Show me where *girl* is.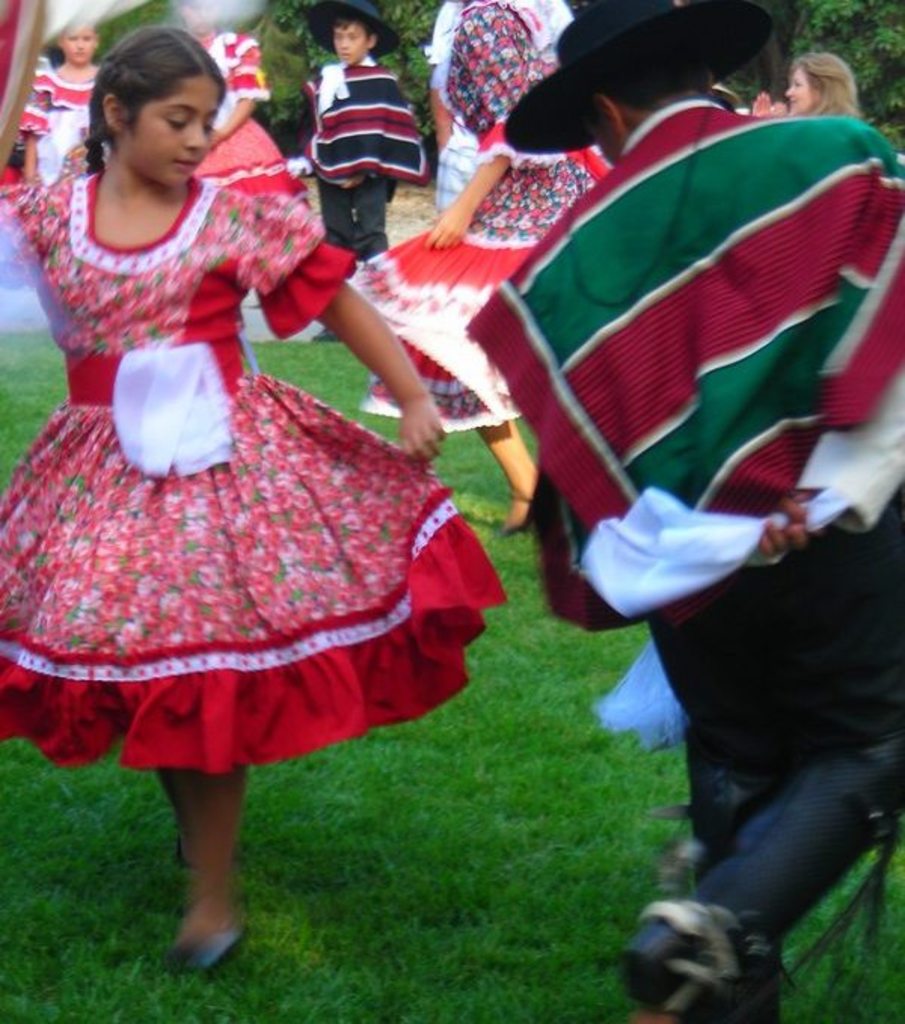
*girl* is at (18,5,103,182).
